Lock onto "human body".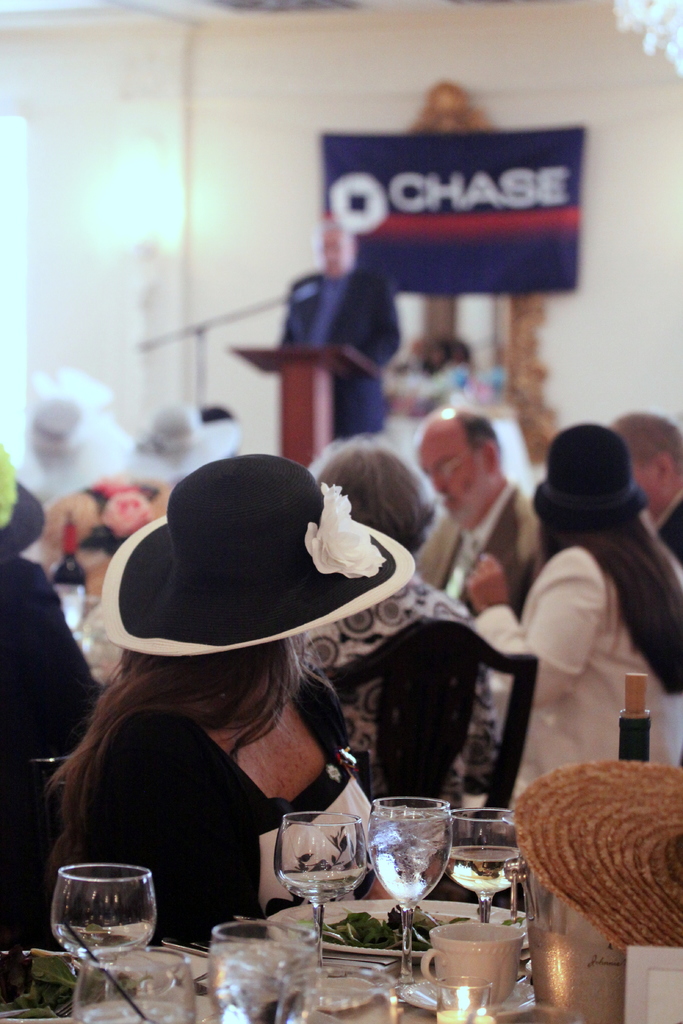
Locked: pyautogui.locateOnScreen(281, 206, 409, 456).
